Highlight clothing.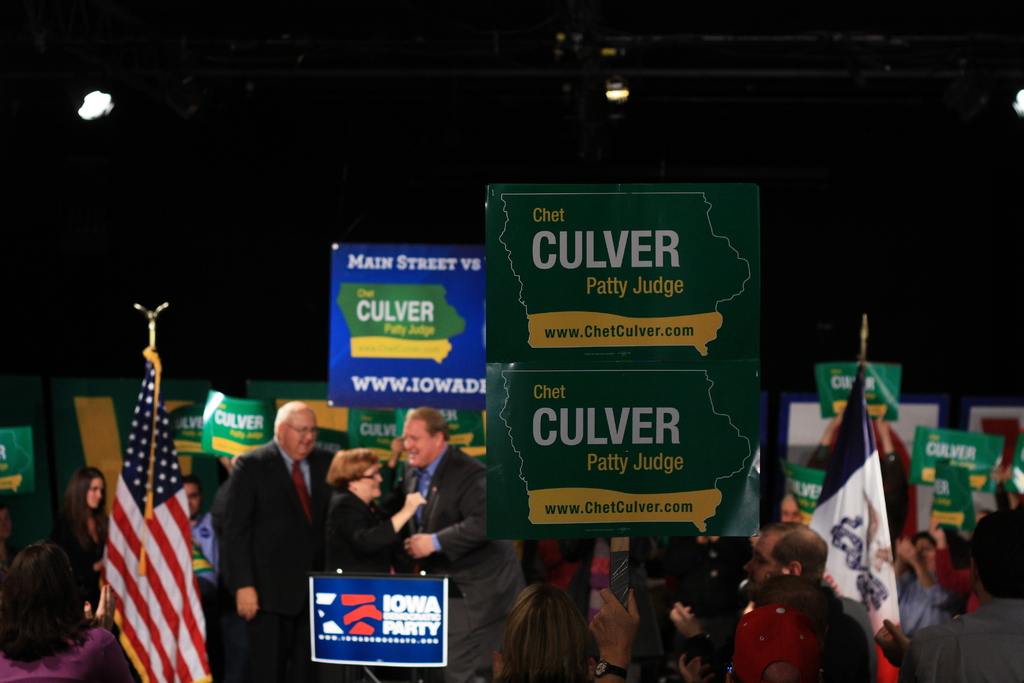
Highlighted region: [883,570,950,642].
